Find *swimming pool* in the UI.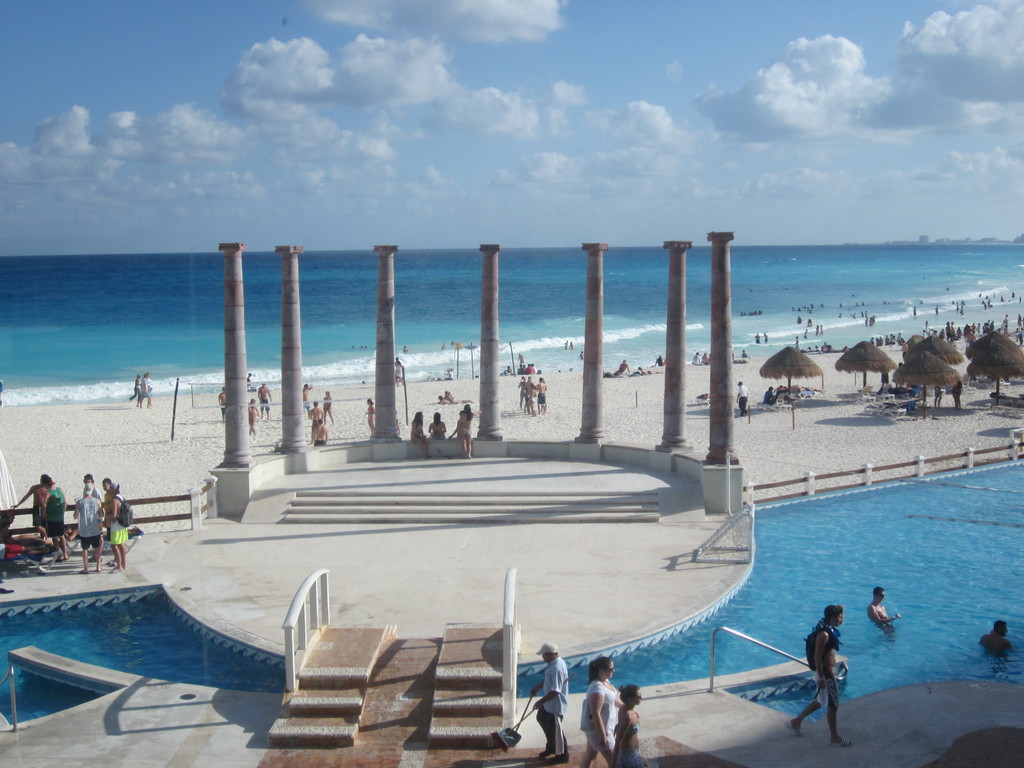
UI element at crop(0, 461, 1023, 723).
